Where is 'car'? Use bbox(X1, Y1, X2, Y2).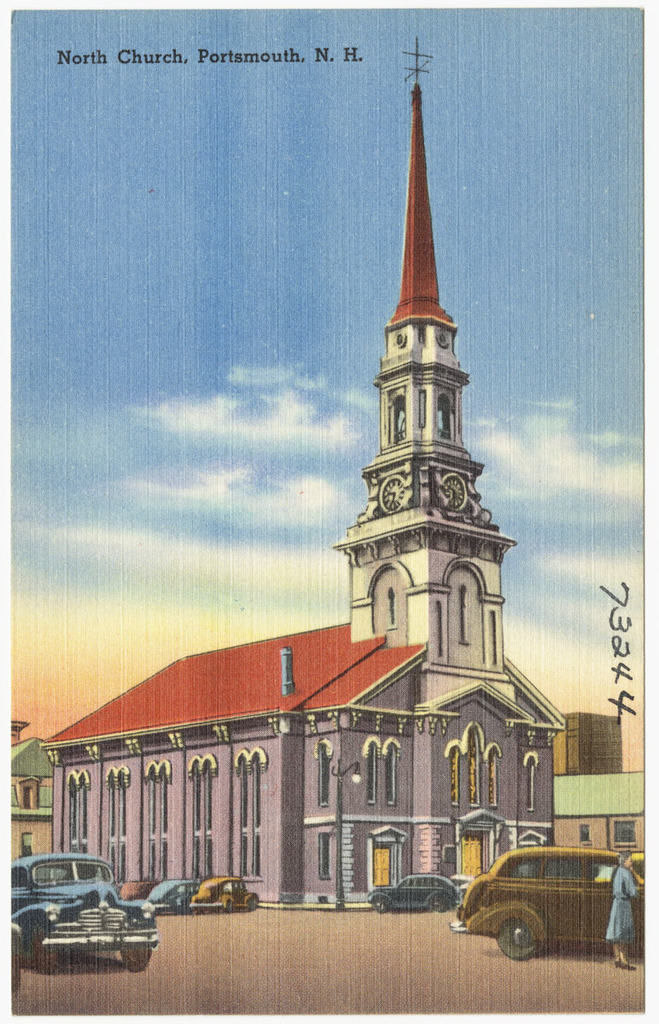
bbox(149, 878, 199, 916).
